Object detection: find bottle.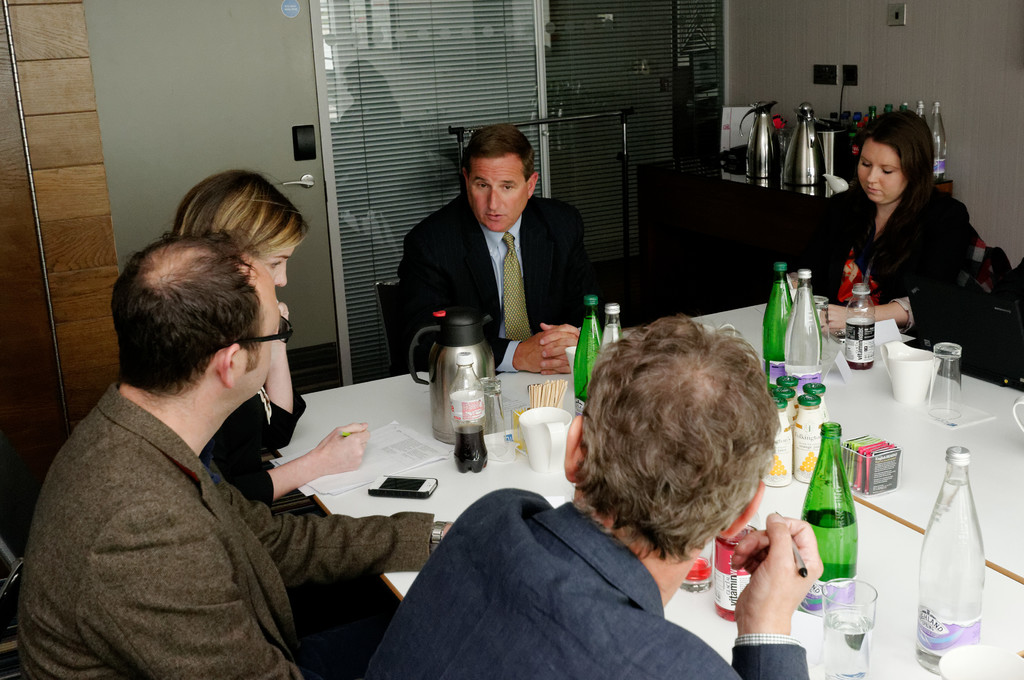
<region>779, 266, 821, 379</region>.
